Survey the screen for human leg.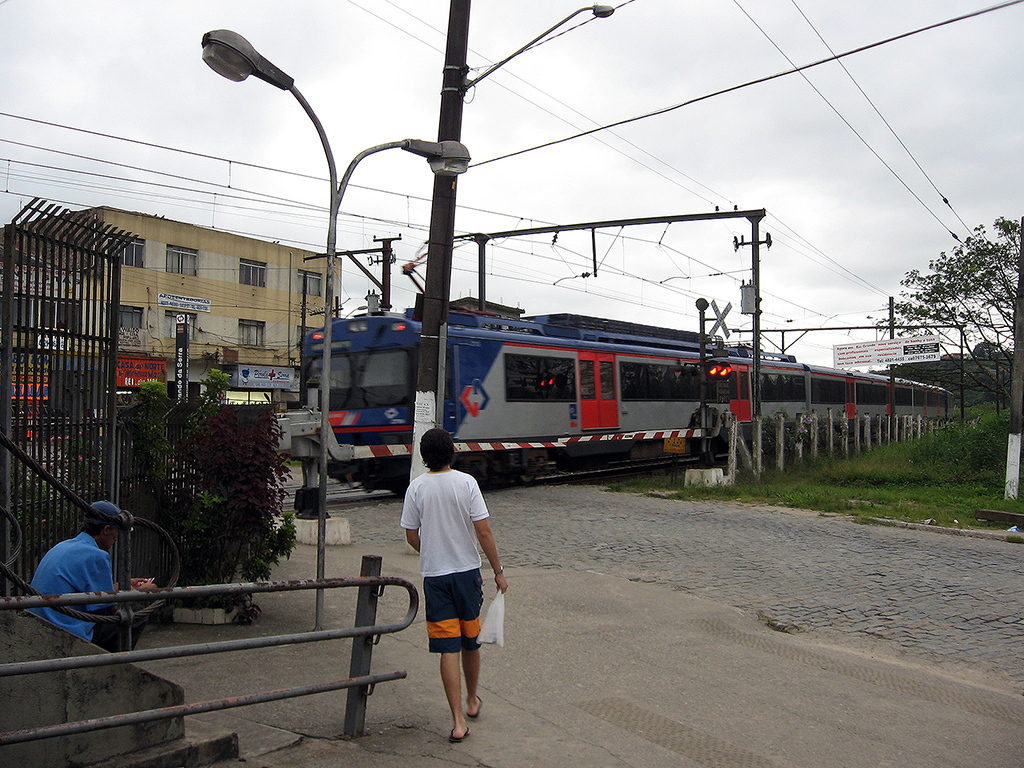
Survey found: crop(421, 558, 471, 738).
